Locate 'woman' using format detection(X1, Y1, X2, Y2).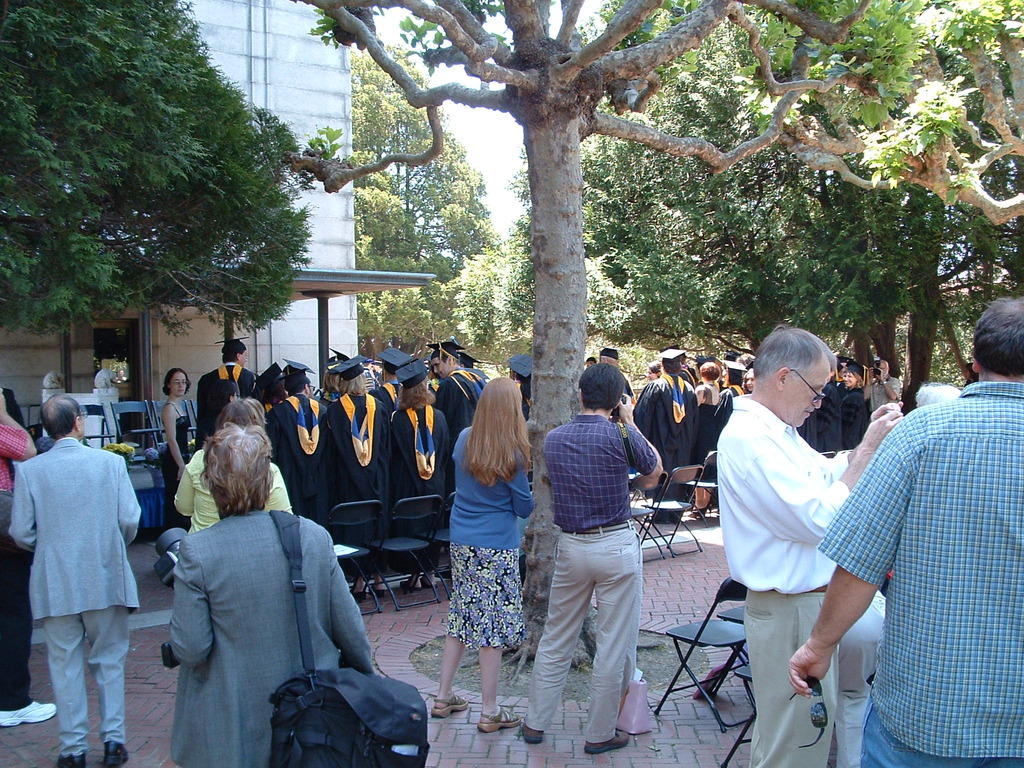
detection(743, 360, 755, 395).
